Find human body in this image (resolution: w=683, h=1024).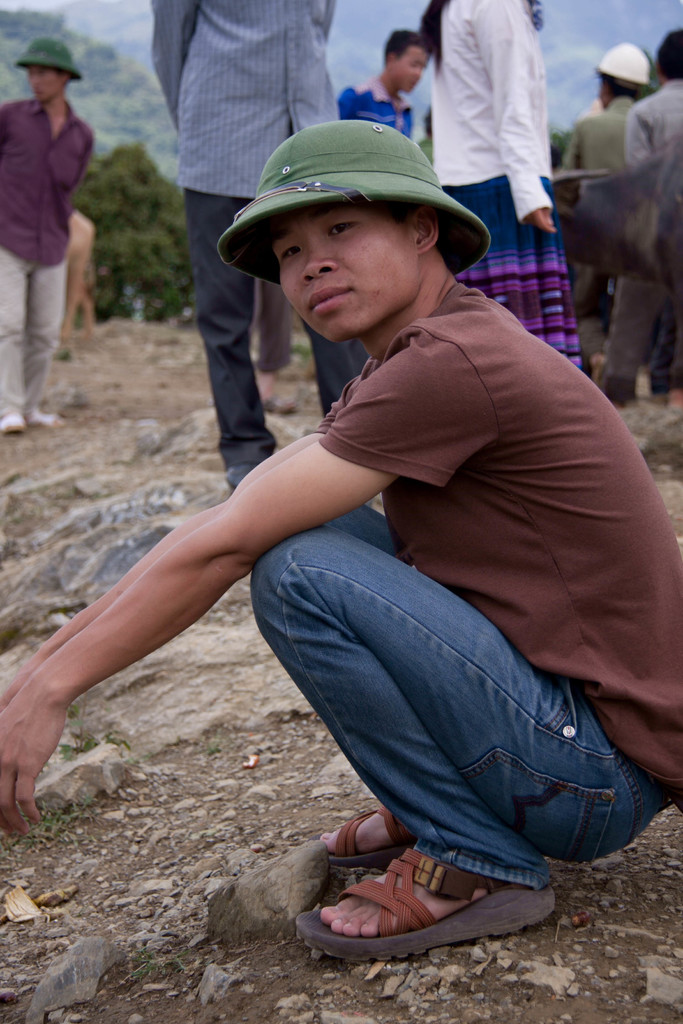
[597,75,682,407].
